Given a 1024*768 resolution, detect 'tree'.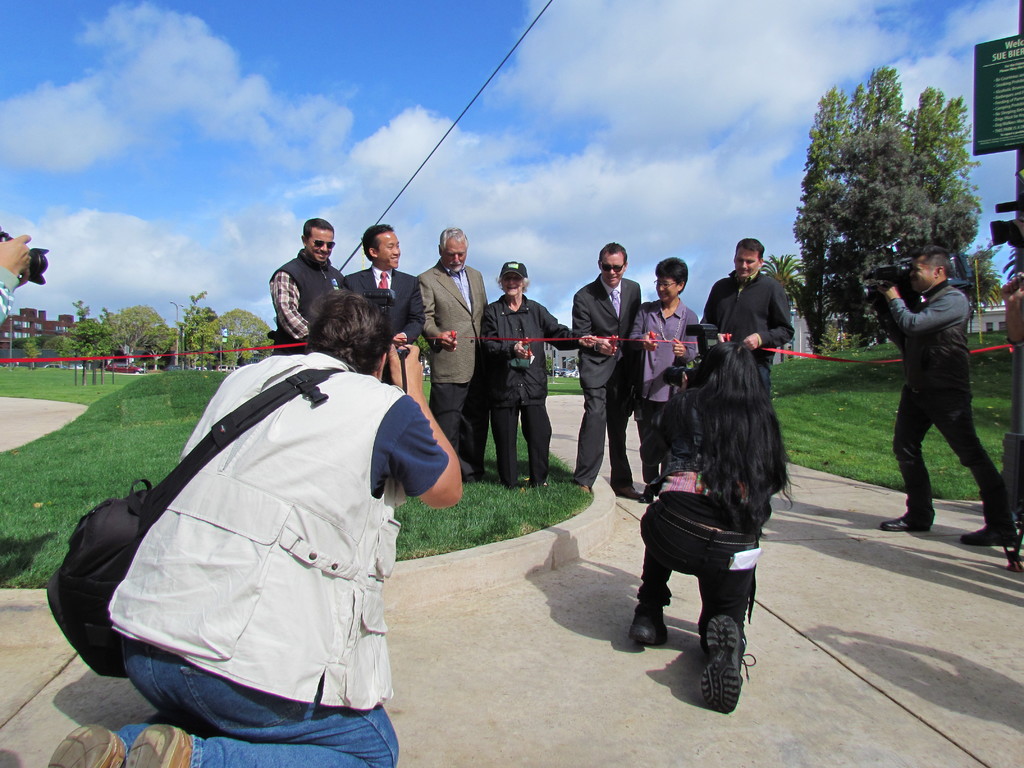
(794, 118, 966, 364).
